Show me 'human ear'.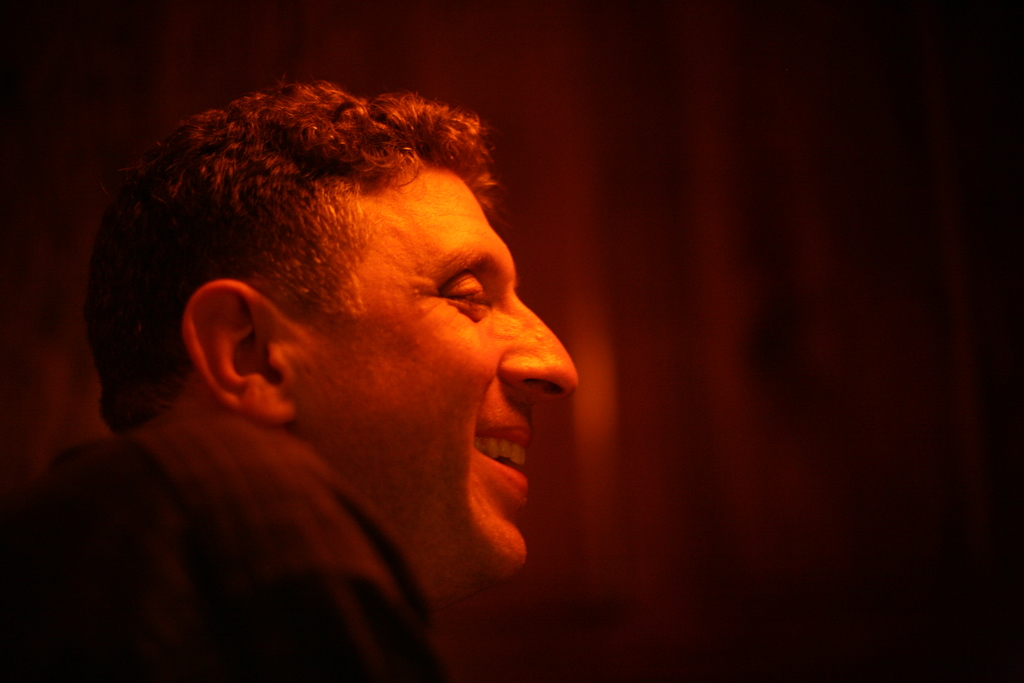
'human ear' is here: 180/278/296/429.
